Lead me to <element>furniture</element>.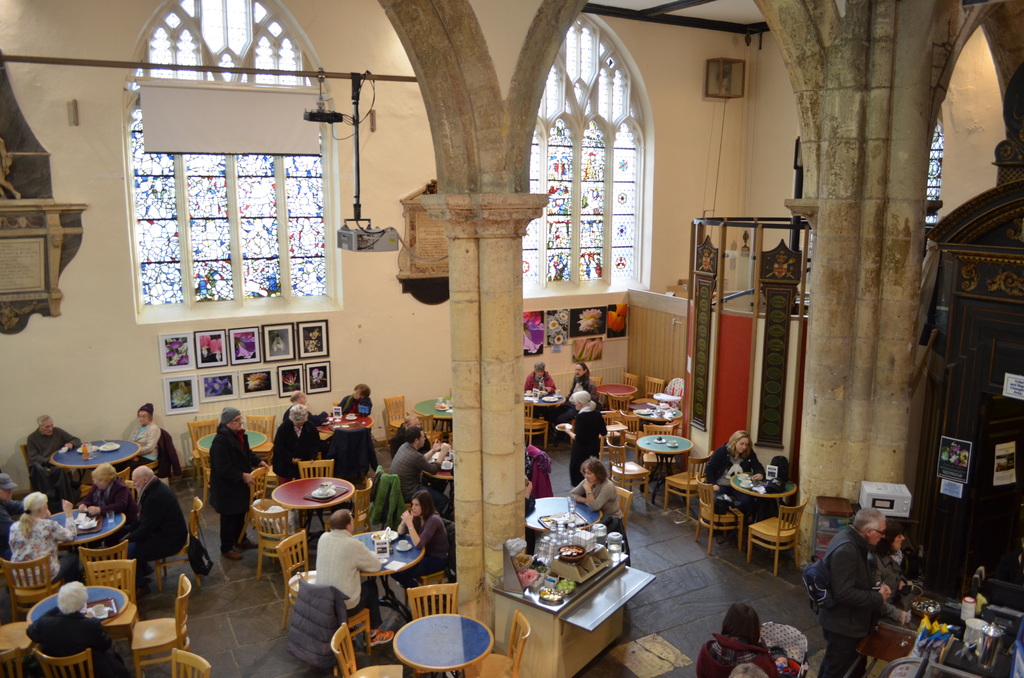
Lead to 589/376/604/393.
